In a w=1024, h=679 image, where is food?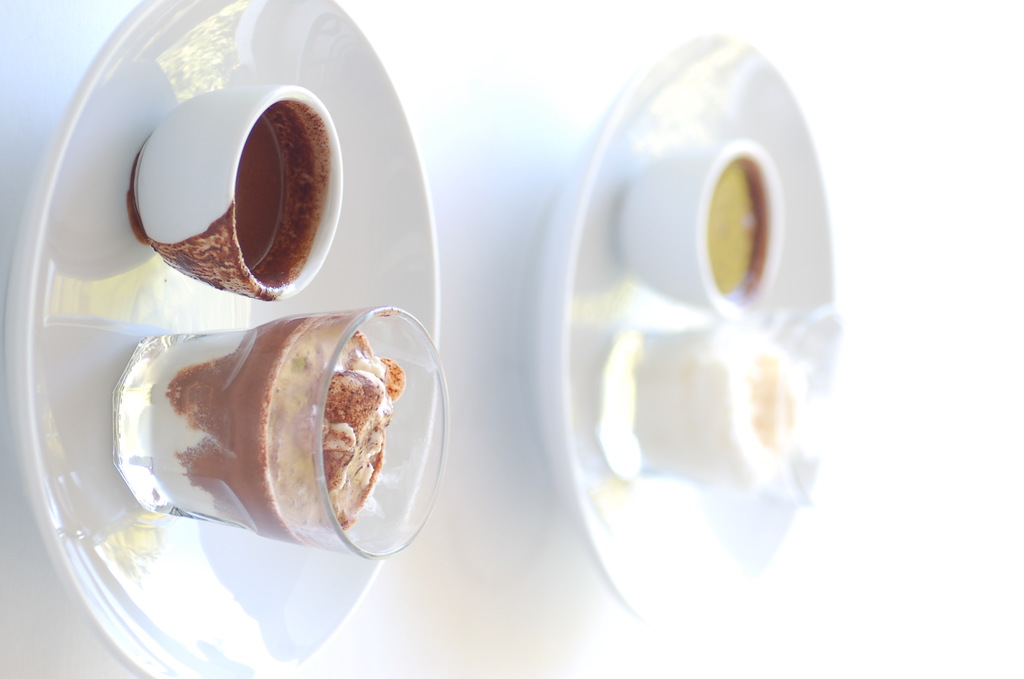
x1=709 y1=173 x2=762 y2=288.
